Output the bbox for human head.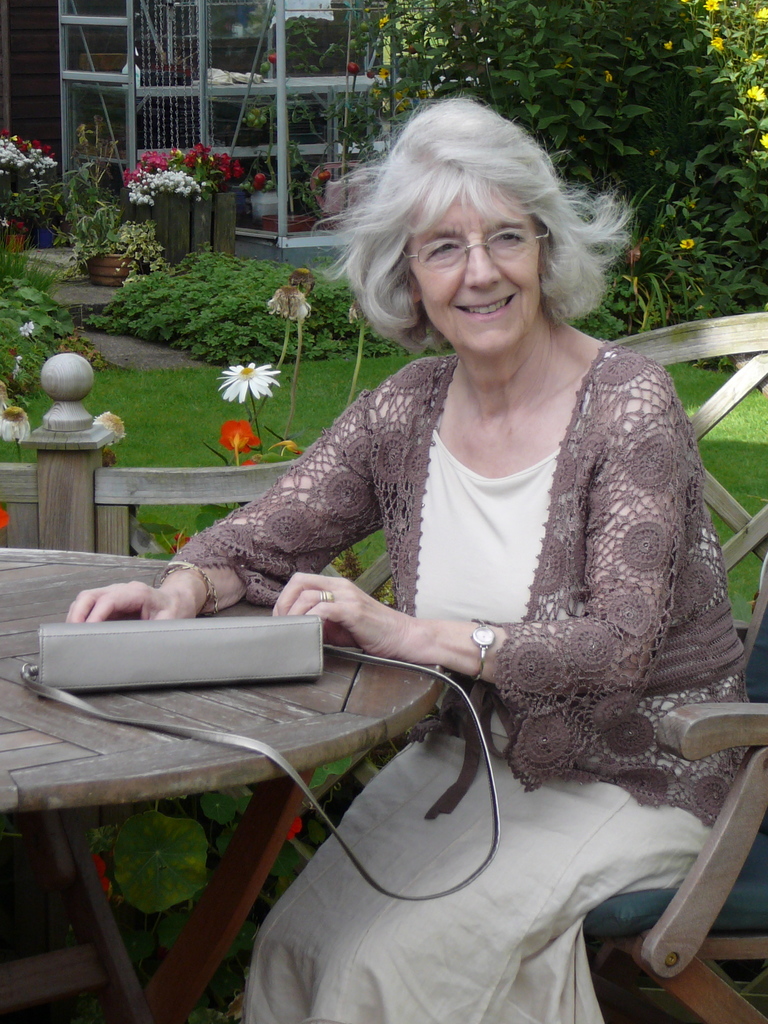
336,99,627,359.
